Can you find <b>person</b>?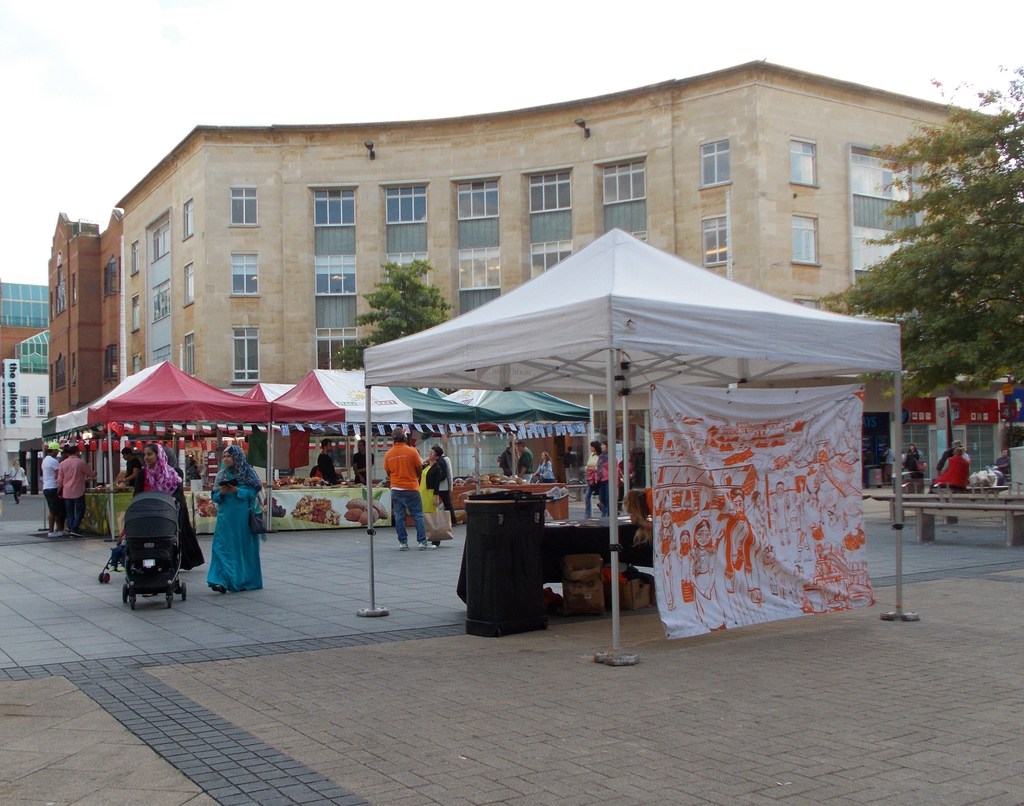
Yes, bounding box: 42 440 68 541.
